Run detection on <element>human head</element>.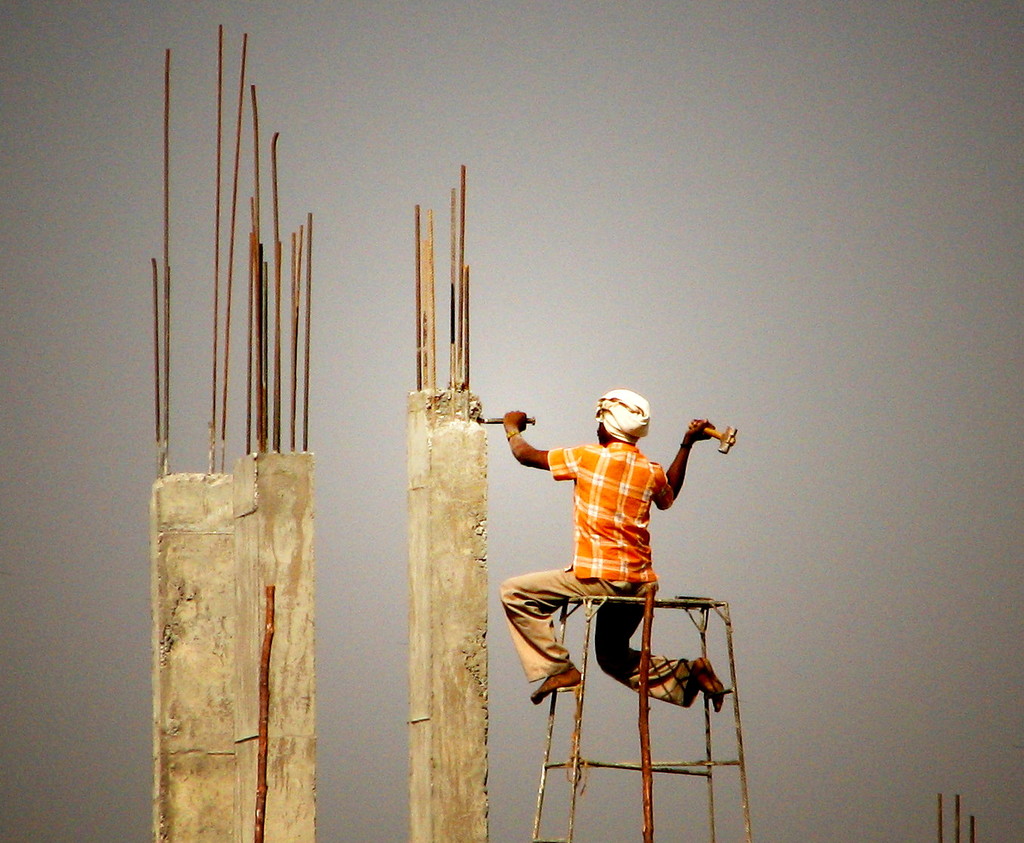
Result: crop(597, 390, 648, 447).
